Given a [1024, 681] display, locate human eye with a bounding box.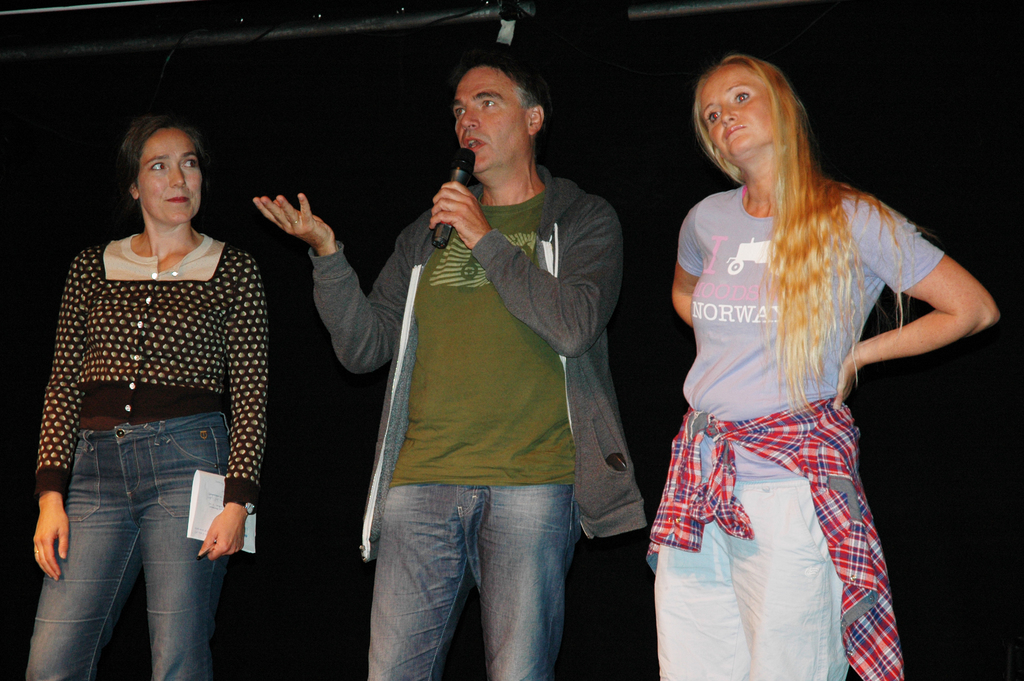
Located: BBox(726, 88, 756, 106).
